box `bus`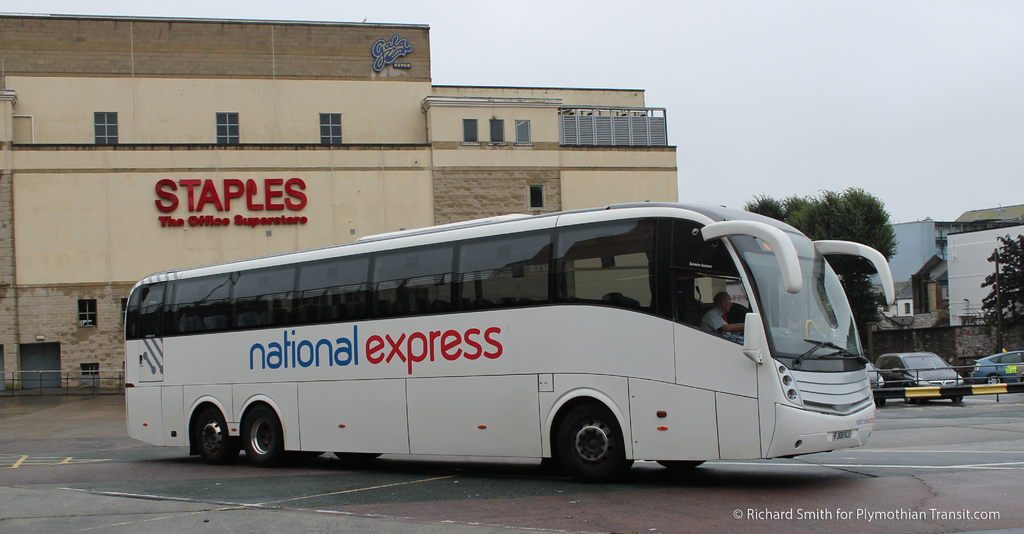
BBox(120, 198, 899, 478)
